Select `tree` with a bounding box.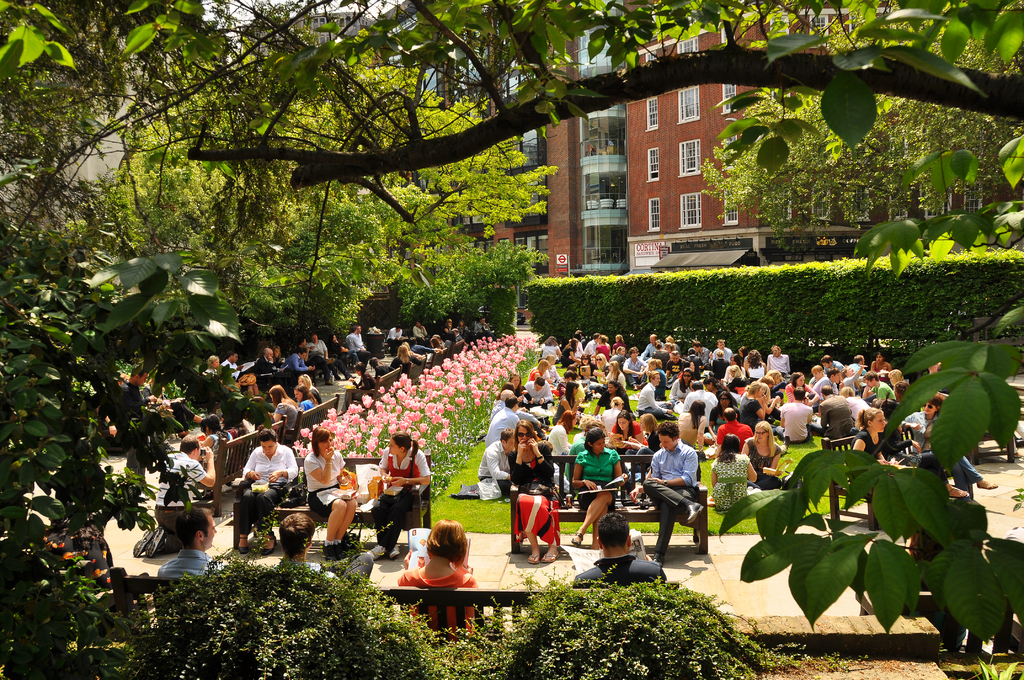
select_region(1, 0, 1023, 652).
